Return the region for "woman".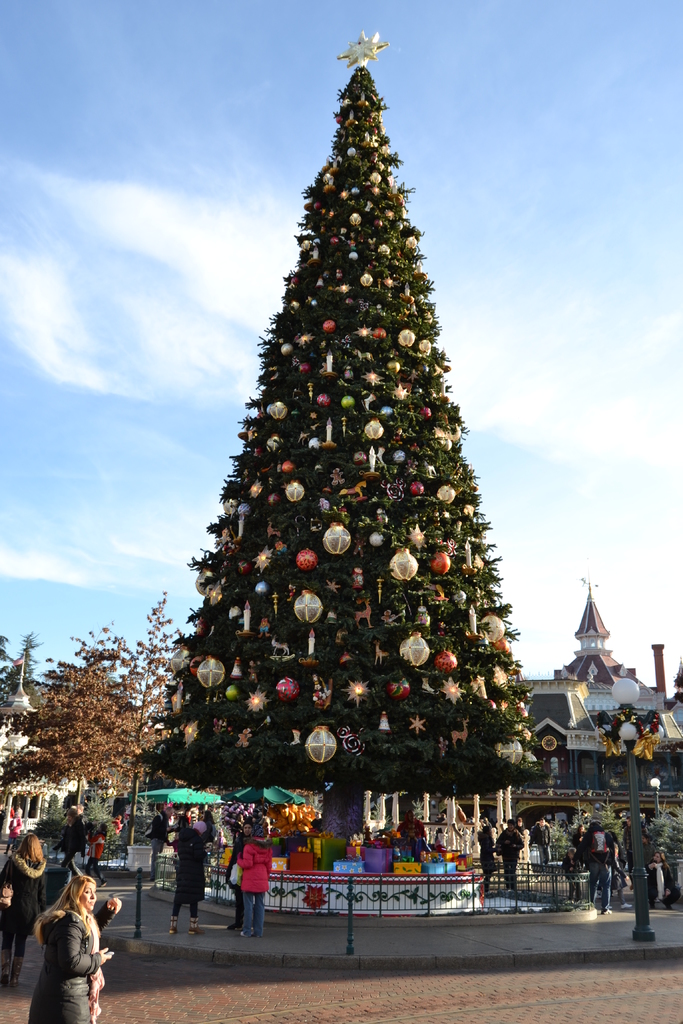
609/832/637/911.
